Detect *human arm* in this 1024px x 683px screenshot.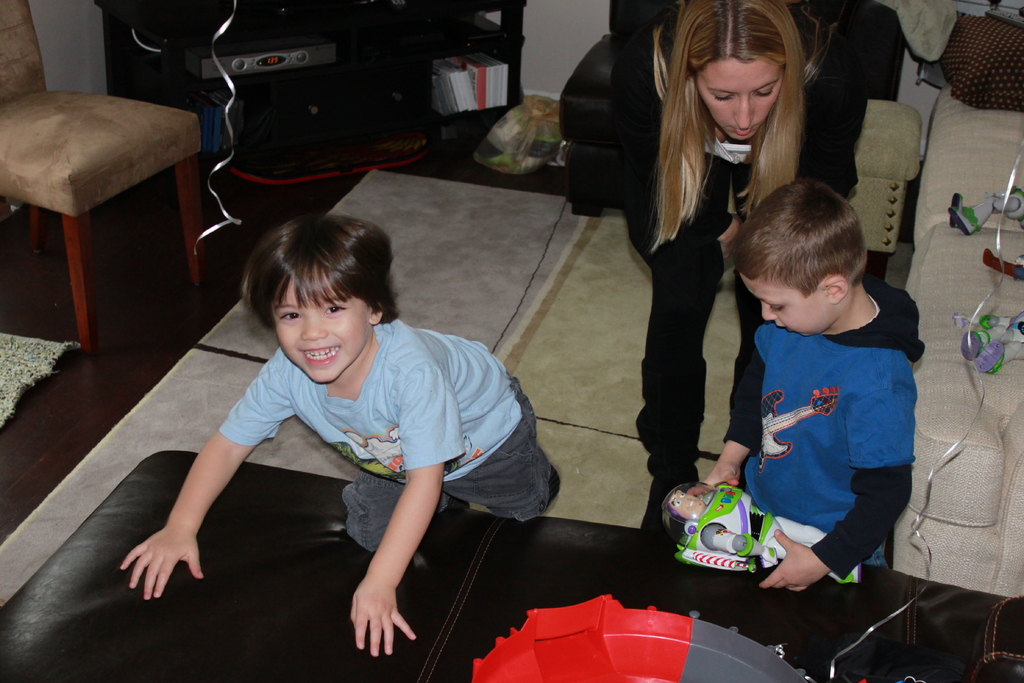
Detection: <bbox>111, 349, 298, 604</bbox>.
